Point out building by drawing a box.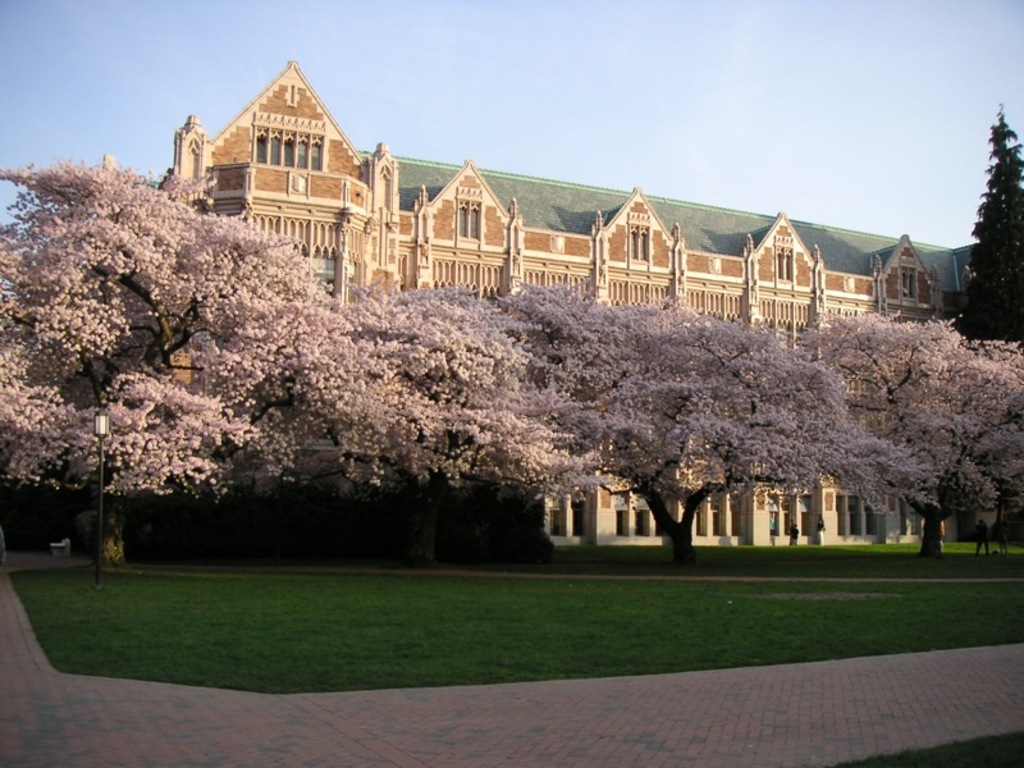
locate(157, 60, 1023, 554).
